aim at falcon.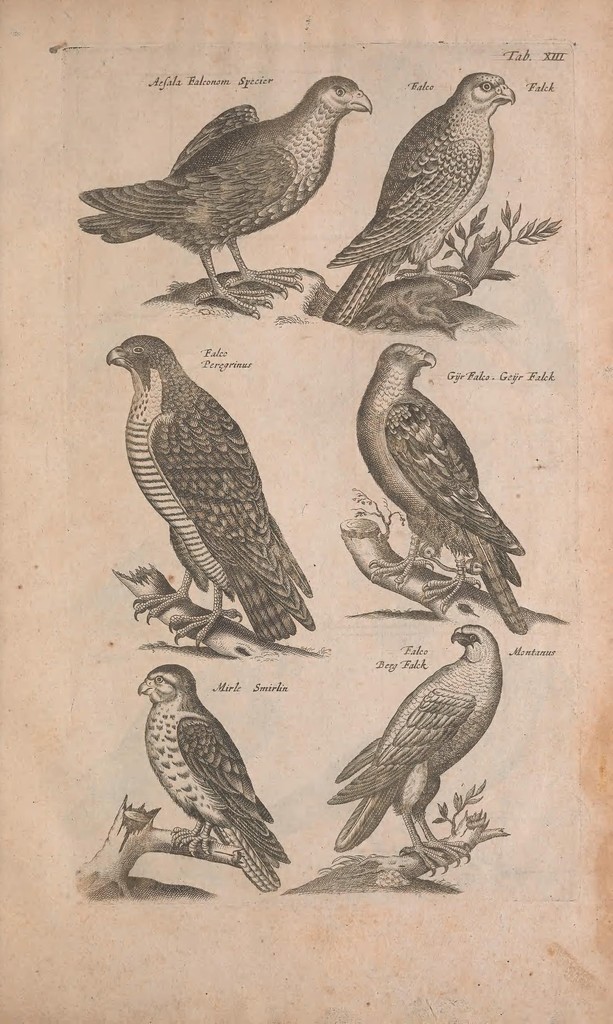
Aimed at bbox=[132, 653, 289, 879].
